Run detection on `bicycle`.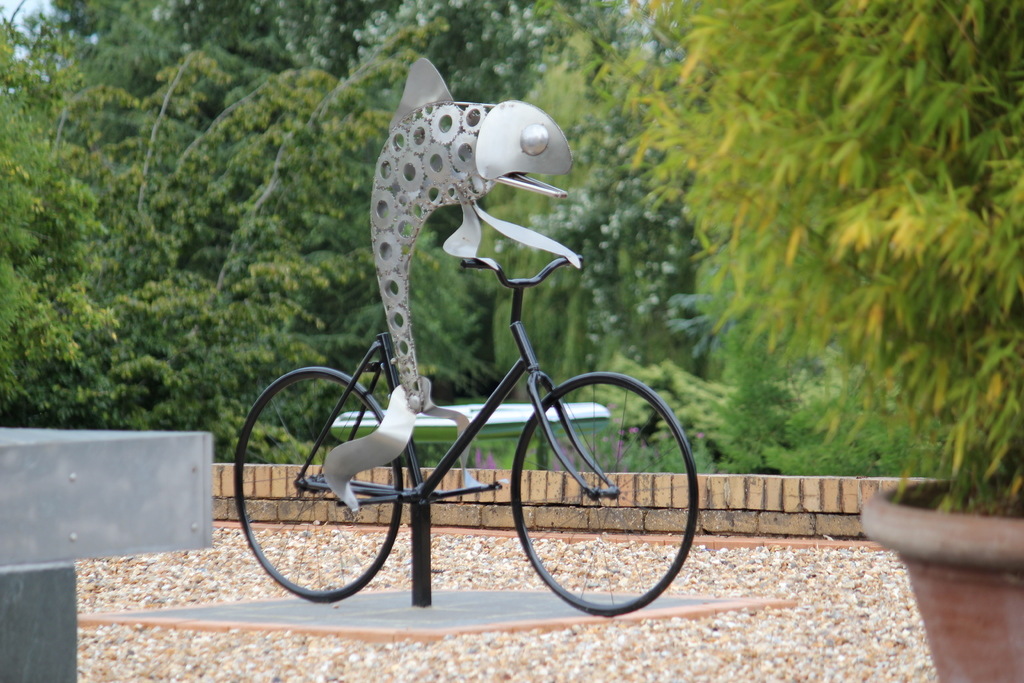
Result: {"left": 237, "top": 254, "right": 698, "bottom": 615}.
